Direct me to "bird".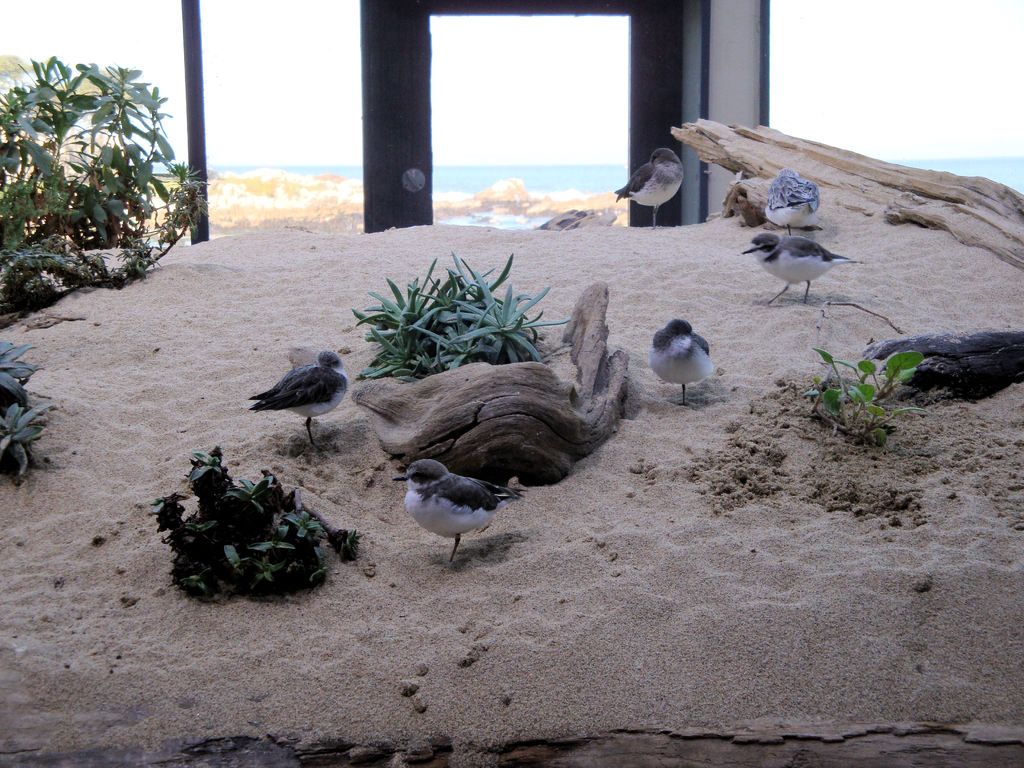
Direction: l=654, t=316, r=714, b=404.
